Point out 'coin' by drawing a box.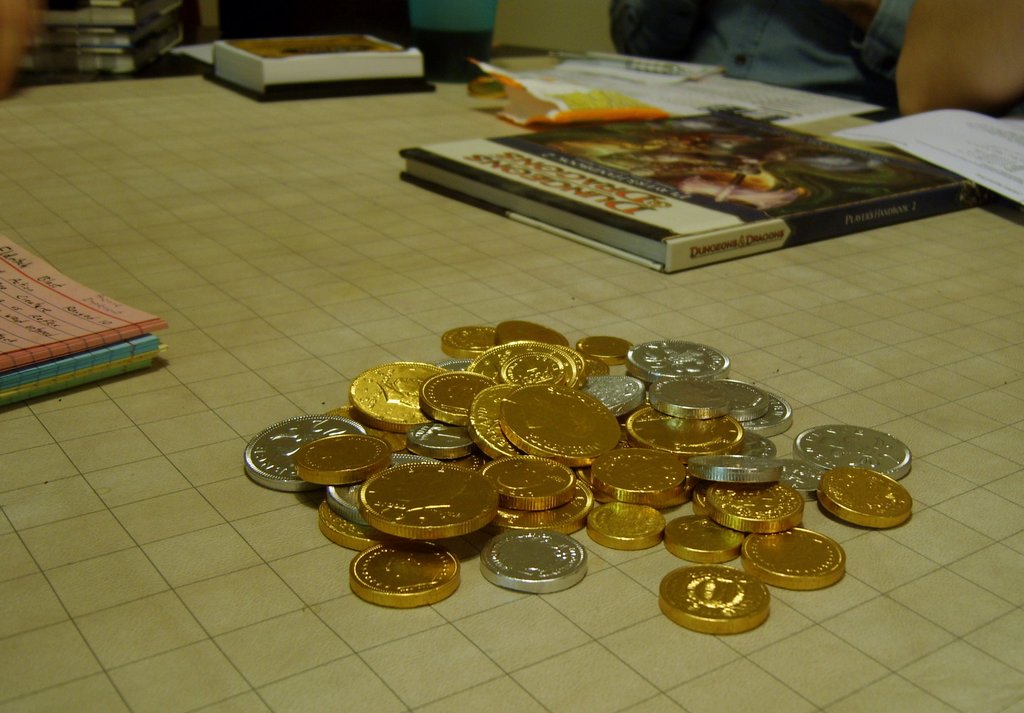
[685,451,778,485].
